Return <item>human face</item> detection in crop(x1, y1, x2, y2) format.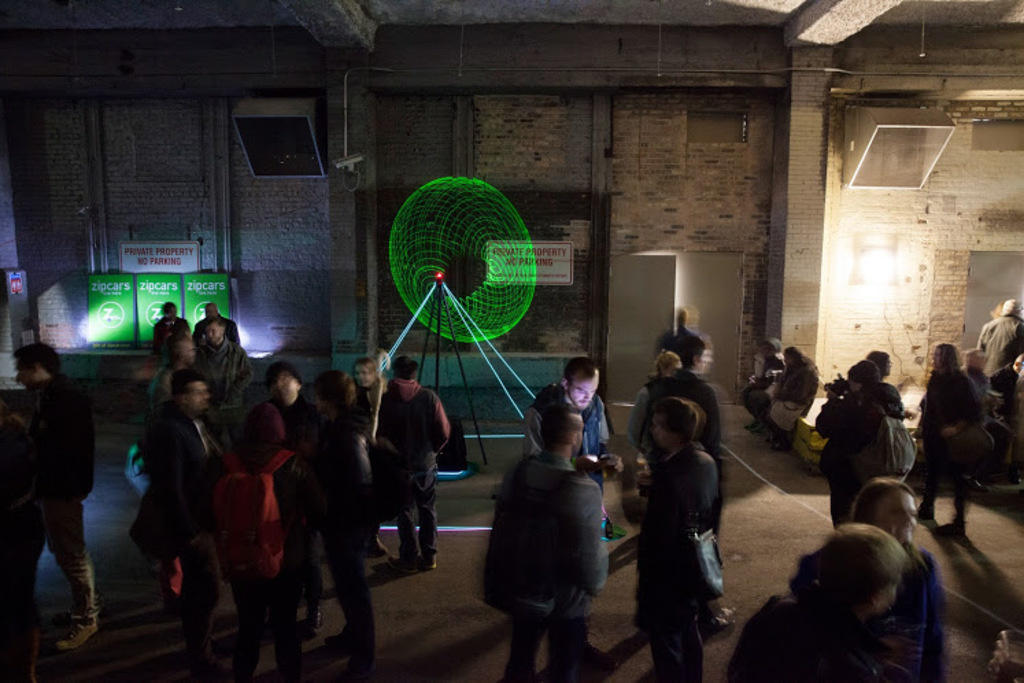
crop(566, 379, 603, 411).
